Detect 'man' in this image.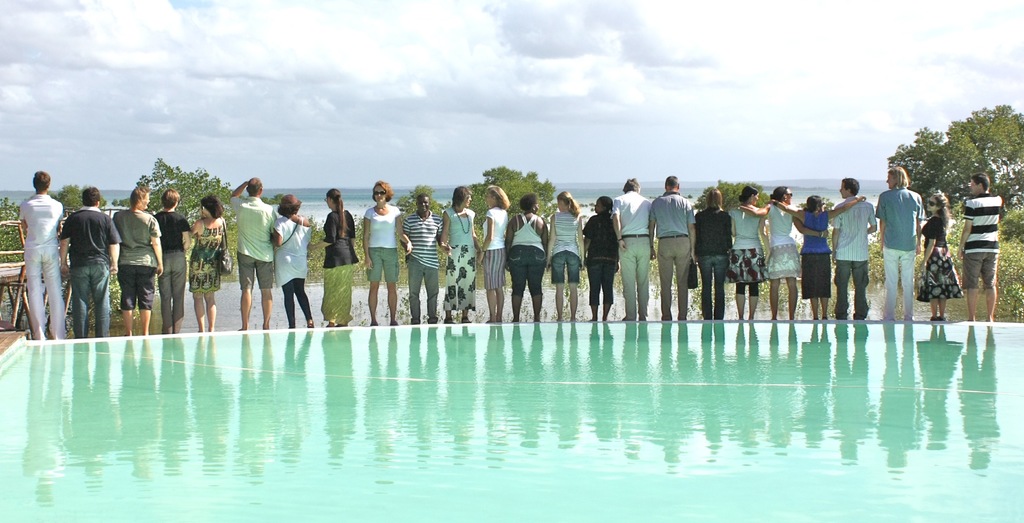
Detection: bbox=(401, 193, 449, 324).
